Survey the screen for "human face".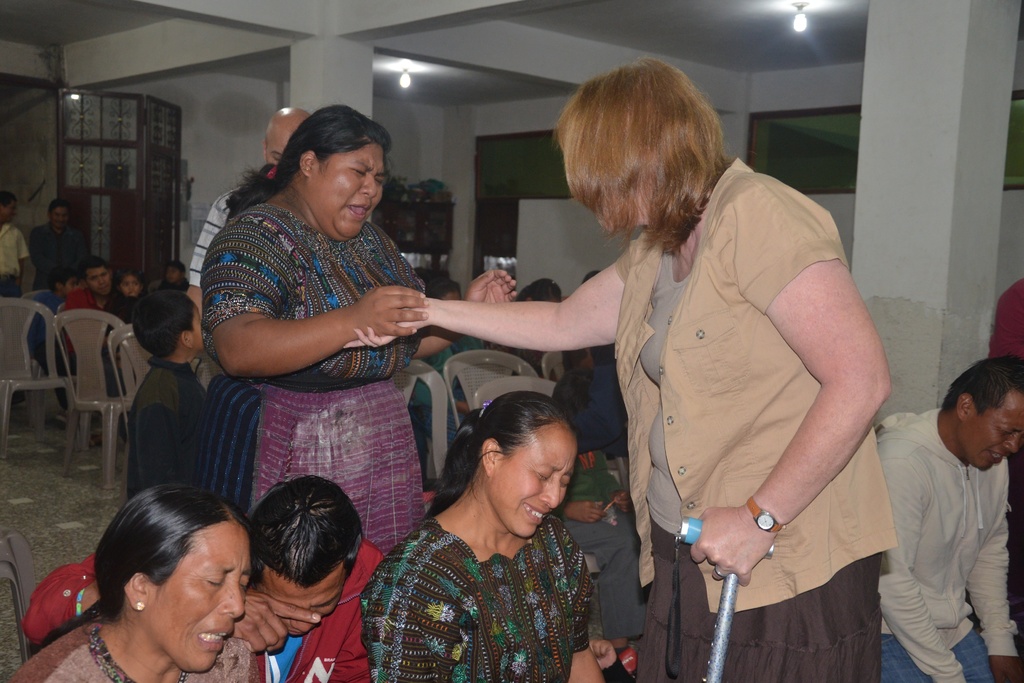
Survey found: (87, 265, 107, 298).
